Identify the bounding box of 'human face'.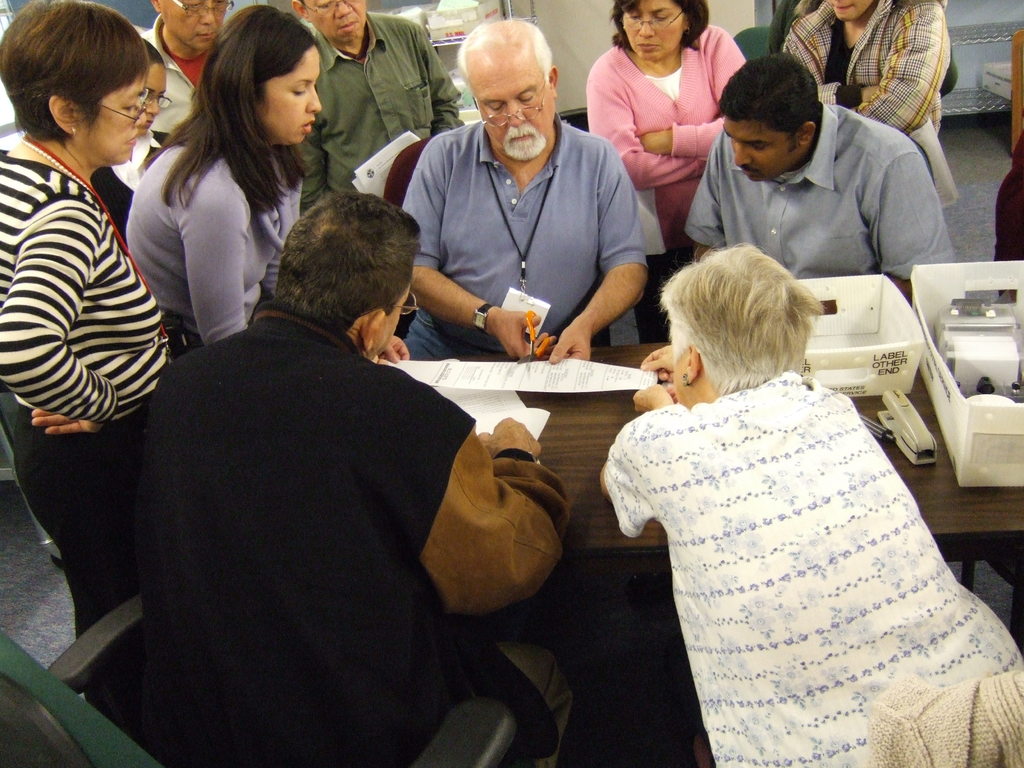
[84,77,148,164].
